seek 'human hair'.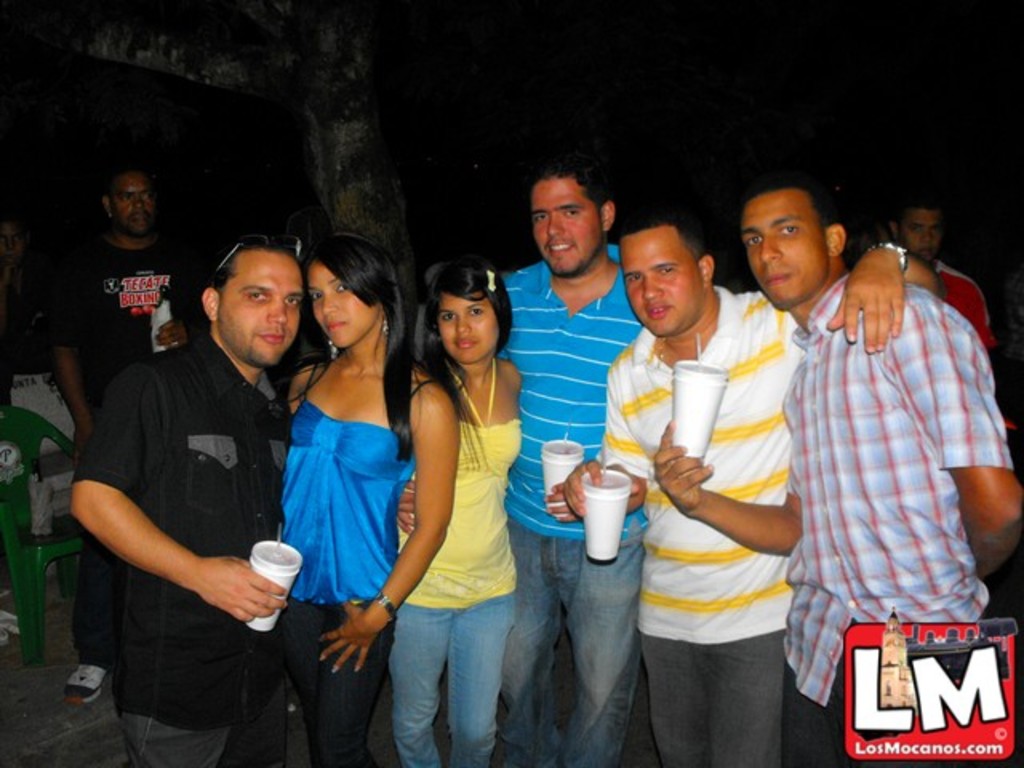
box=[405, 254, 515, 470].
